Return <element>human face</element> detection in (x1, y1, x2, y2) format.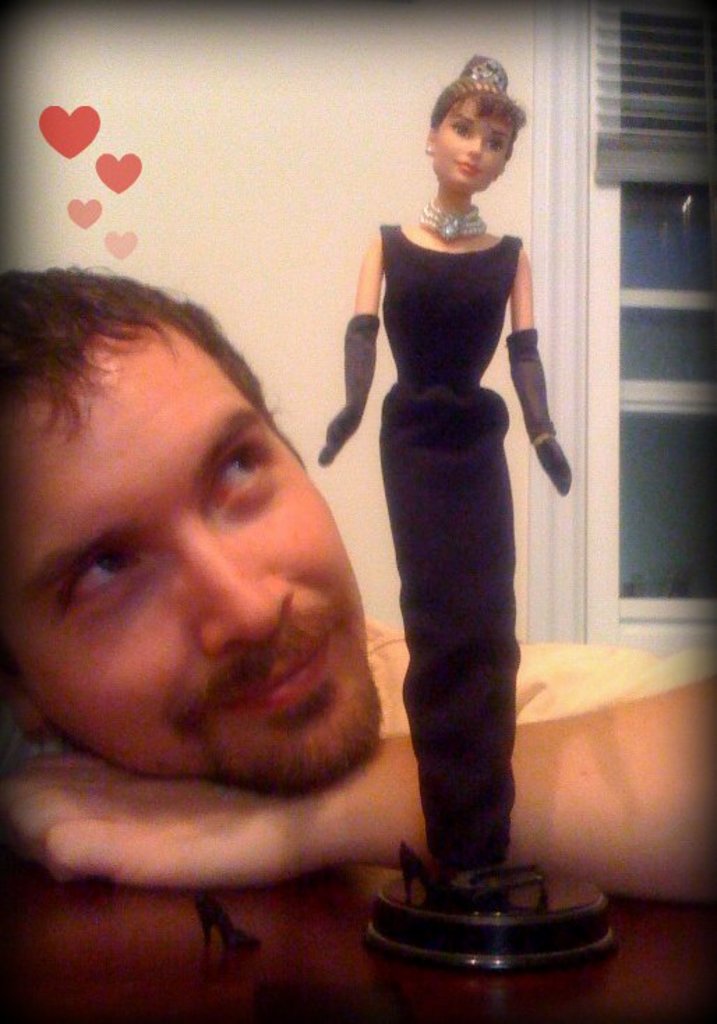
(0, 317, 385, 795).
